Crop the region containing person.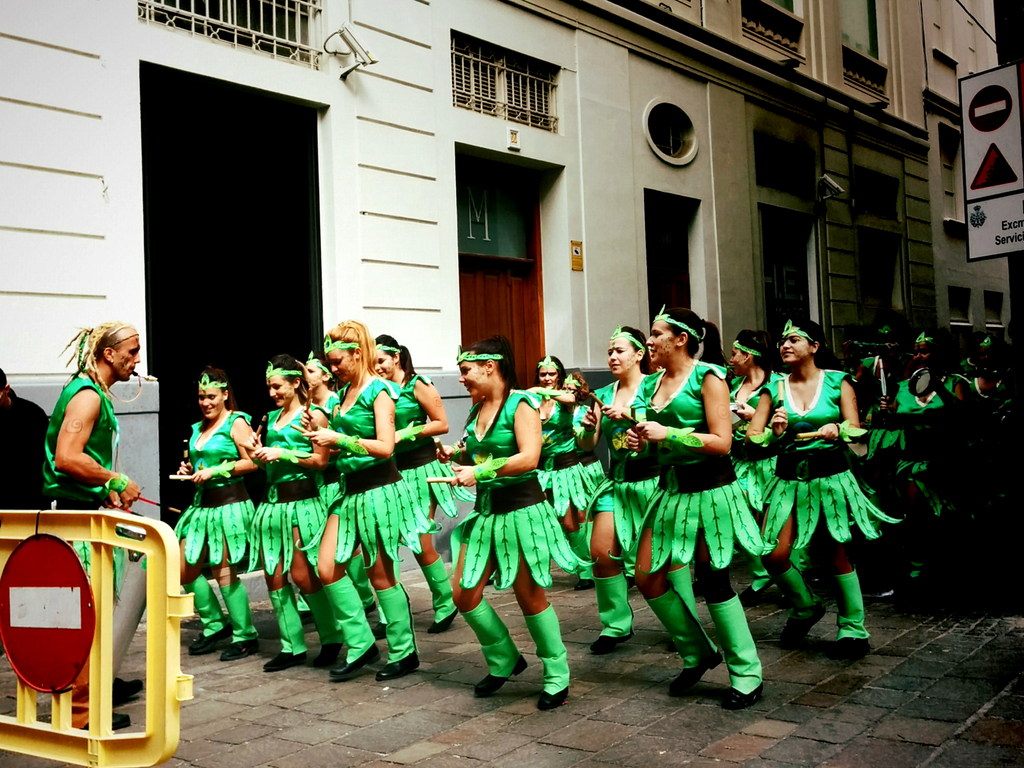
Crop region: 530/355/591/540.
